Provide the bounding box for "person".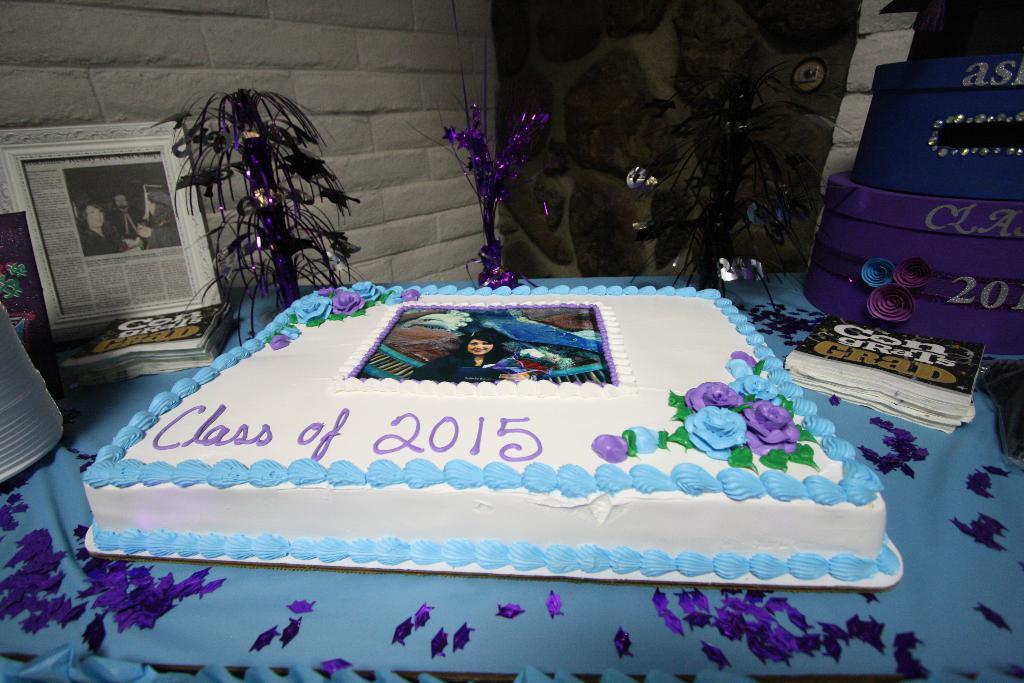
(left=77, top=200, right=132, bottom=258).
